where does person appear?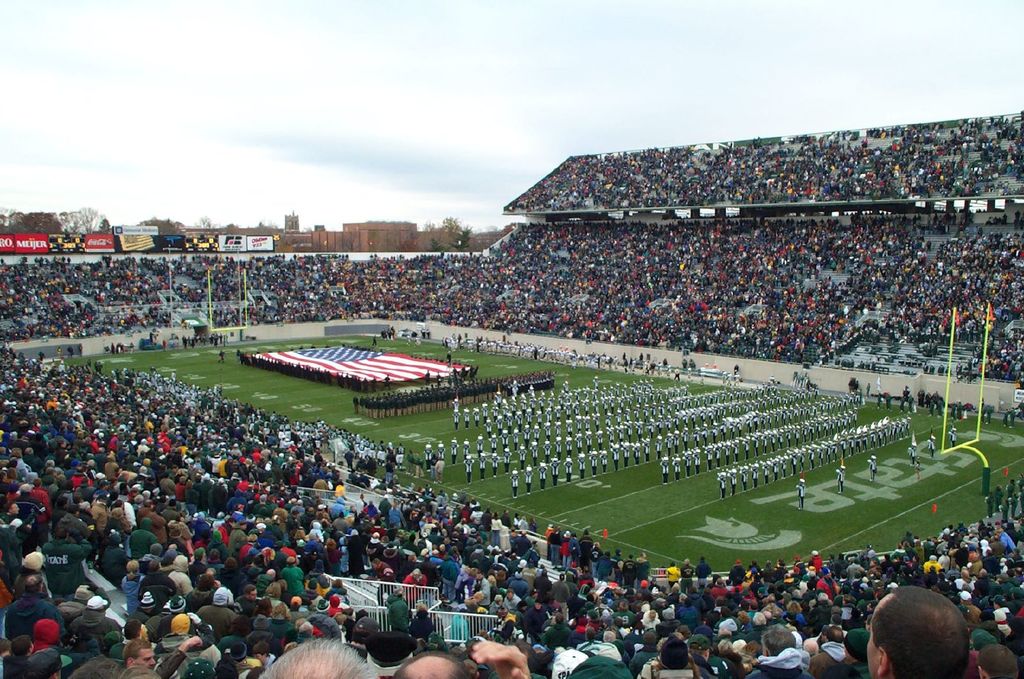
Appears at {"x1": 851, "y1": 430, "x2": 860, "y2": 456}.
